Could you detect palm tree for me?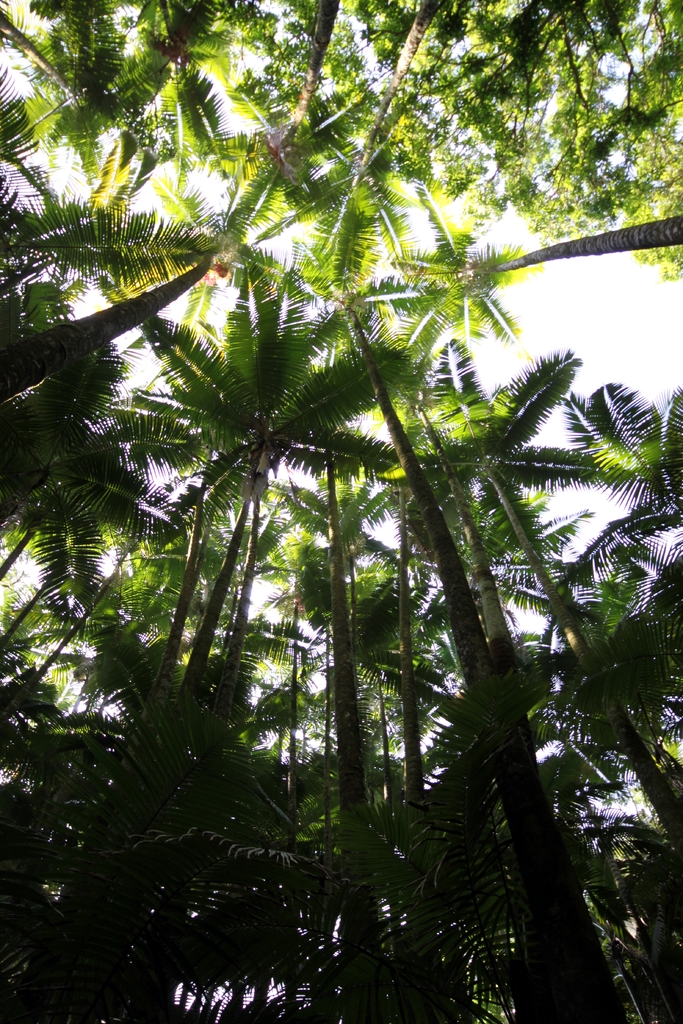
Detection result: 461:488:600:944.
